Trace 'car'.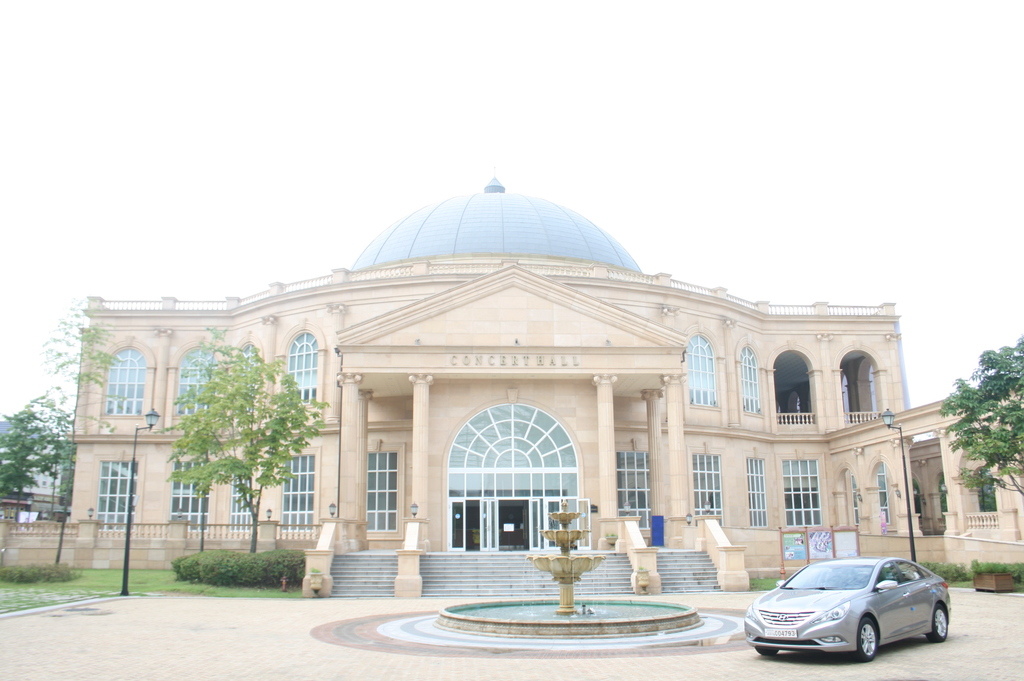
Traced to x1=740 y1=555 x2=950 y2=661.
